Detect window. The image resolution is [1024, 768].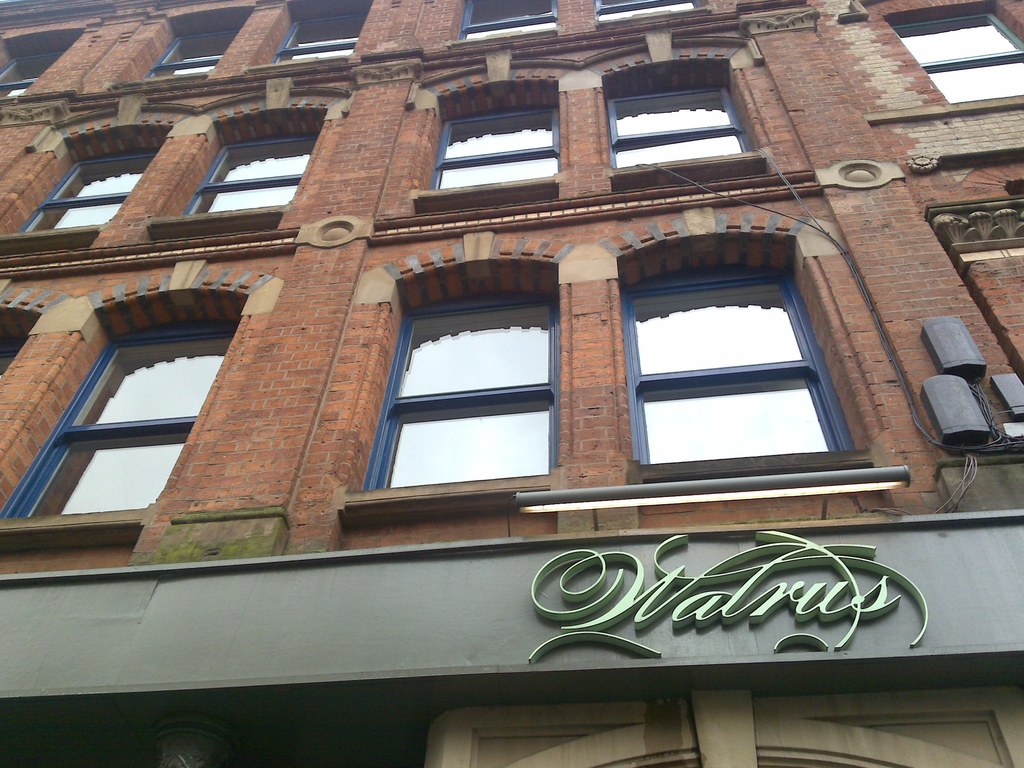
[x1=176, y1=132, x2=321, y2=213].
